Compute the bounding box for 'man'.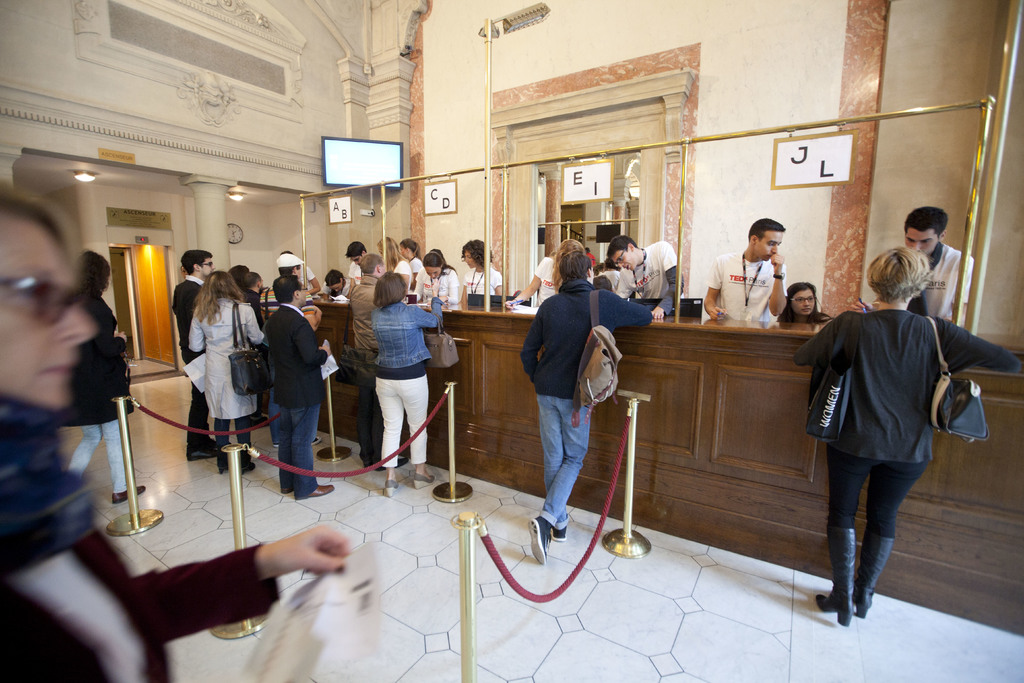
box(613, 238, 685, 321).
